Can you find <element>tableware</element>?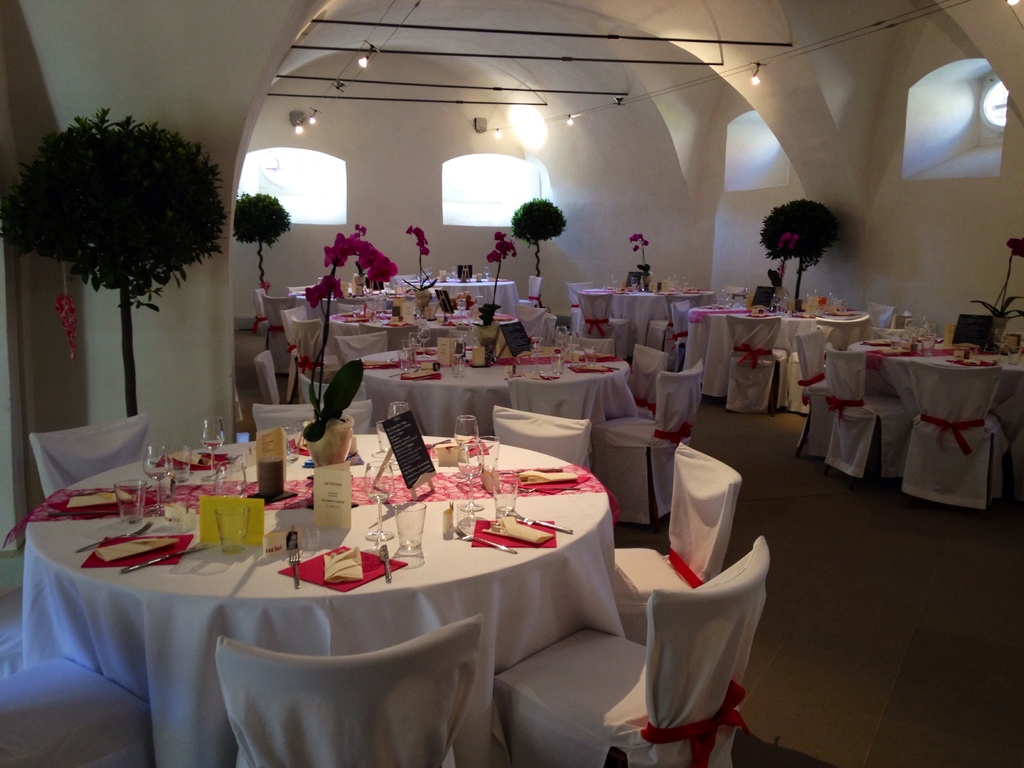
Yes, bounding box: locate(76, 520, 154, 556).
